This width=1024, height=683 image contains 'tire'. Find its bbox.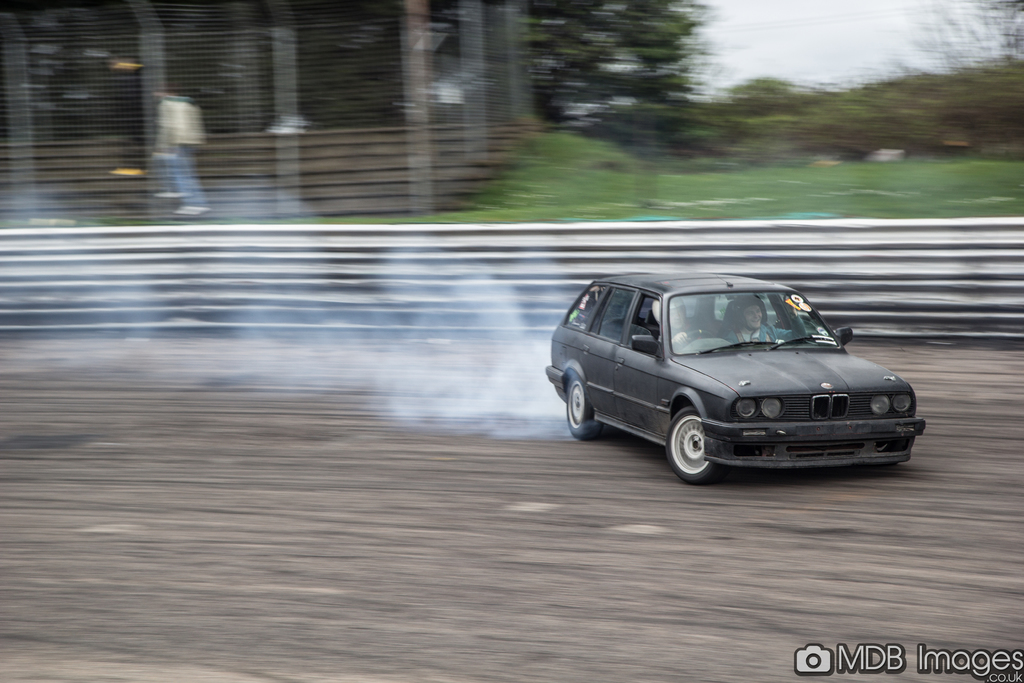
664, 400, 714, 481.
